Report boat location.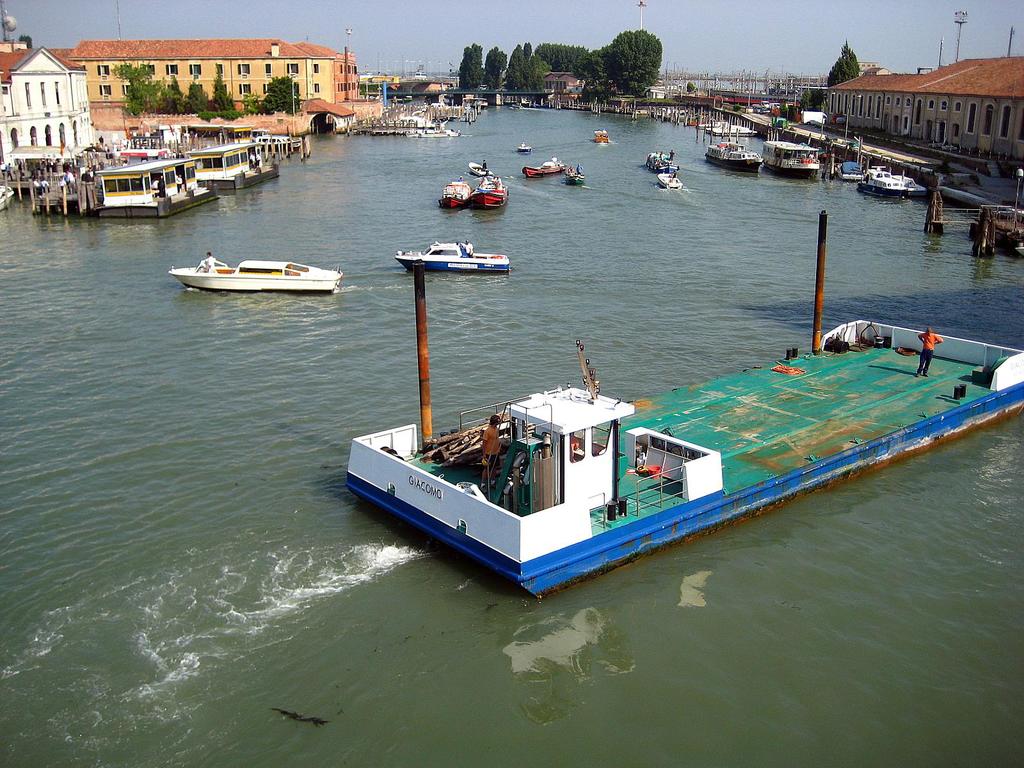
Report: bbox=[563, 170, 587, 185].
